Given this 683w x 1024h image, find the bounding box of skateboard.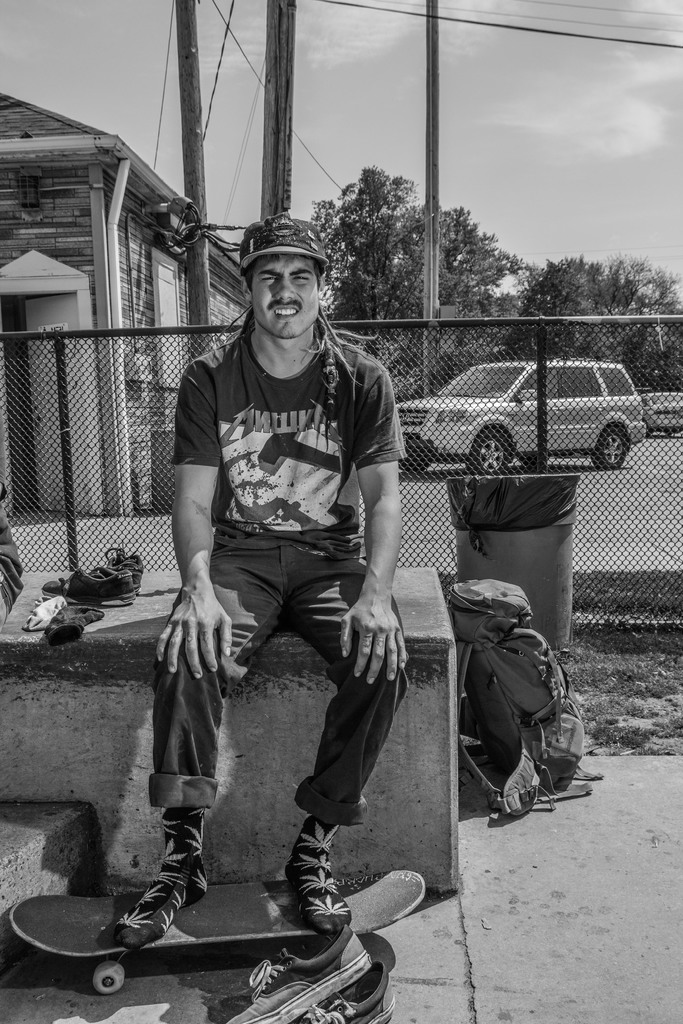
rect(12, 869, 424, 993).
